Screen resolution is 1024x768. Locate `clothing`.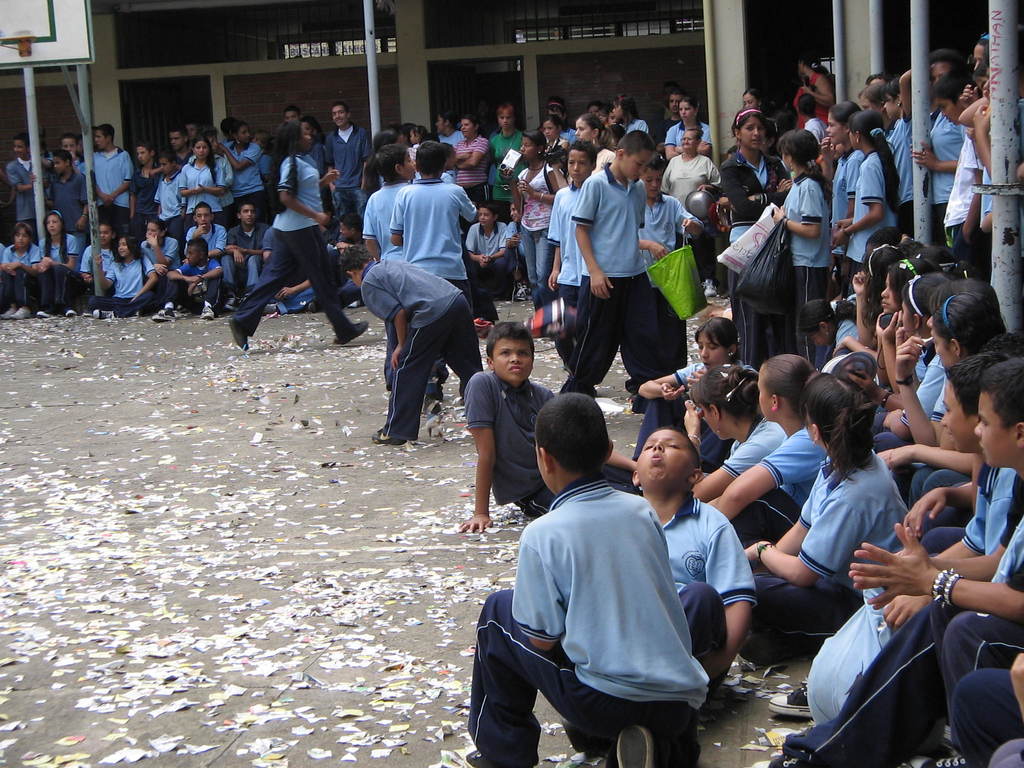
[left=44, top=159, right=93, bottom=237].
